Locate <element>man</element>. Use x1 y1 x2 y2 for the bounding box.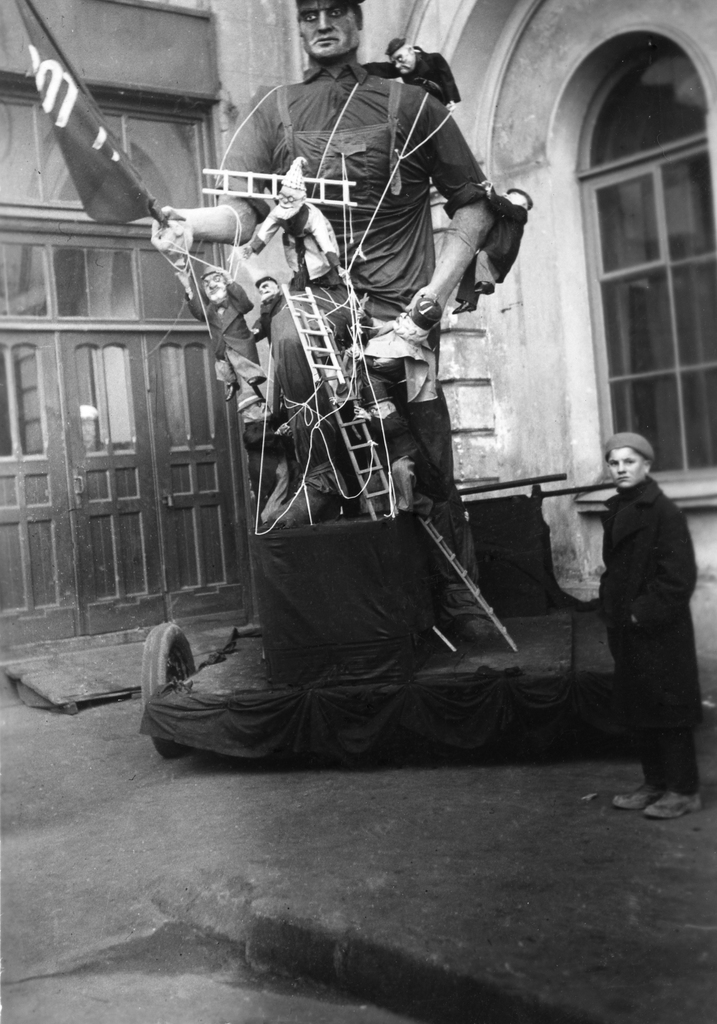
154 0 502 641.
